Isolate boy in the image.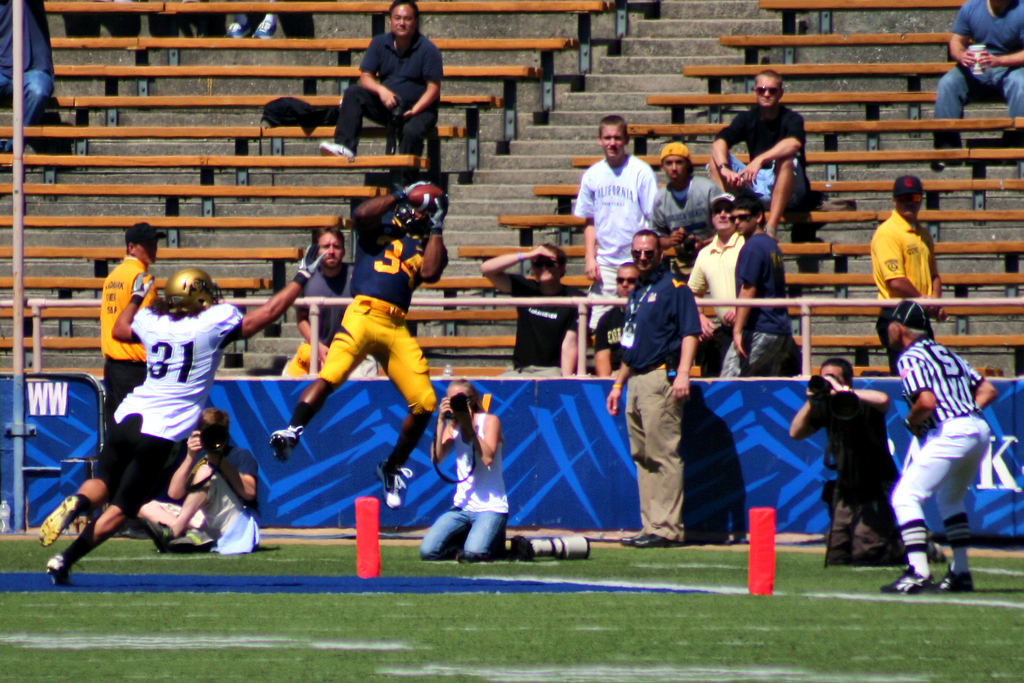
Isolated region: bbox=[723, 194, 794, 380].
